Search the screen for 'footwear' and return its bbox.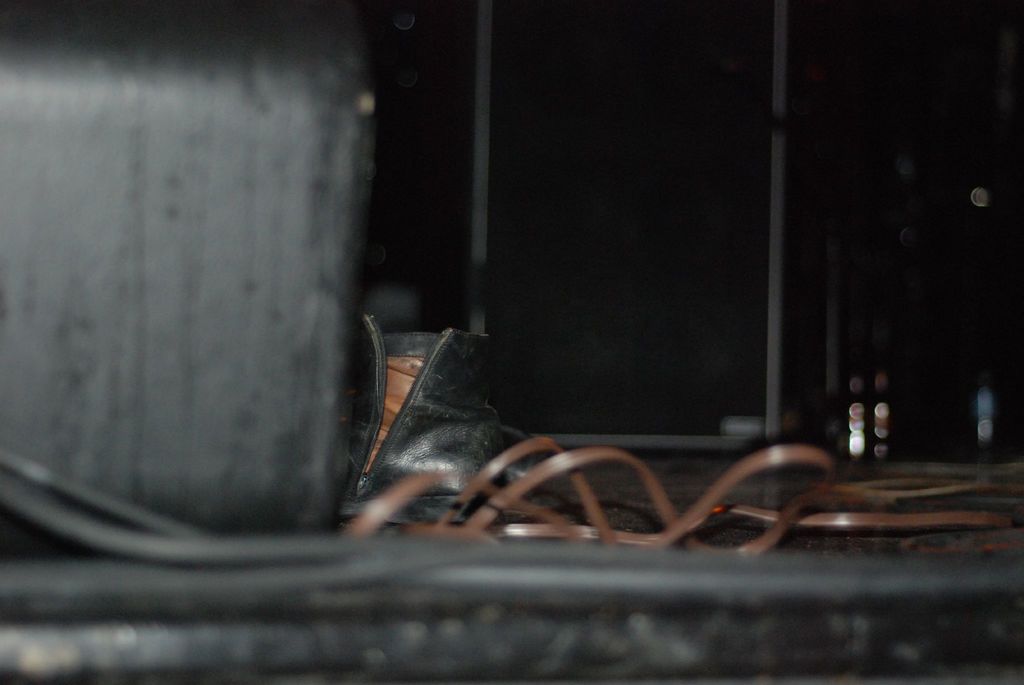
Found: 317, 316, 527, 552.
